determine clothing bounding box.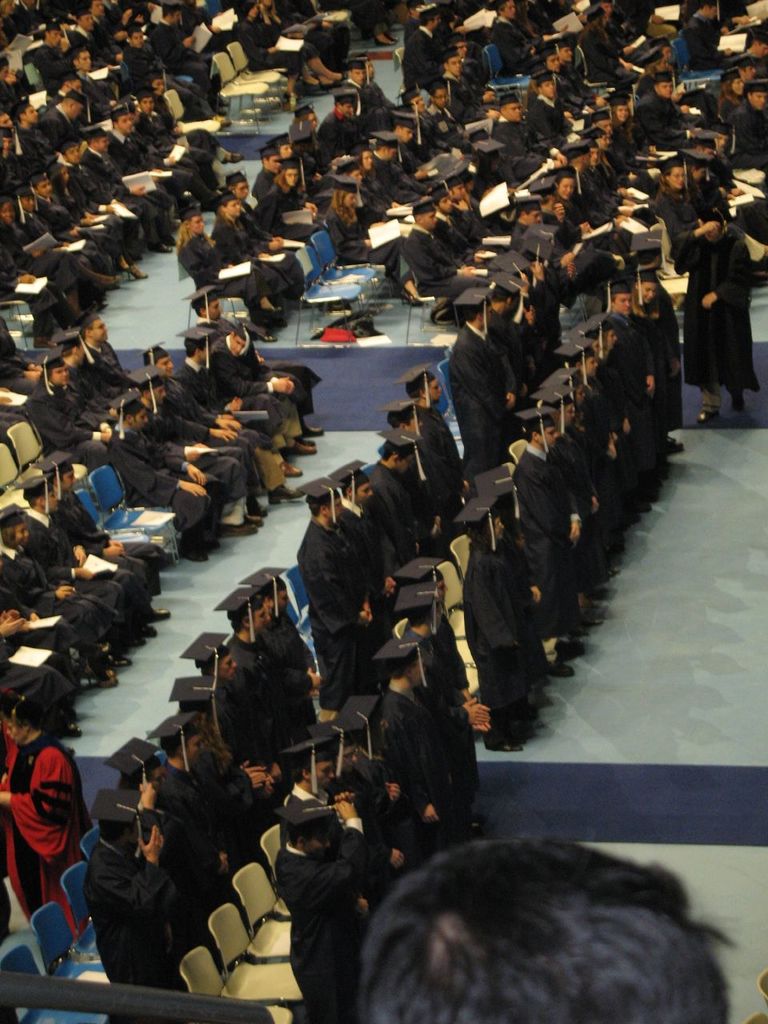
Determined: bbox=[677, 230, 760, 396].
